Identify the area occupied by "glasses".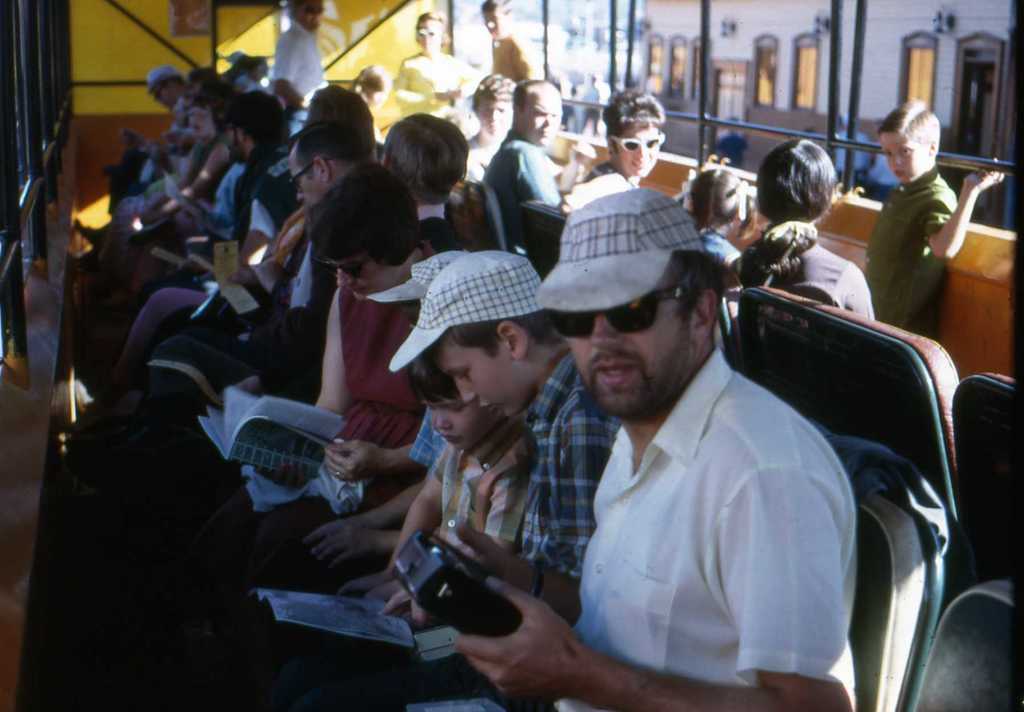
Area: locate(317, 254, 367, 284).
